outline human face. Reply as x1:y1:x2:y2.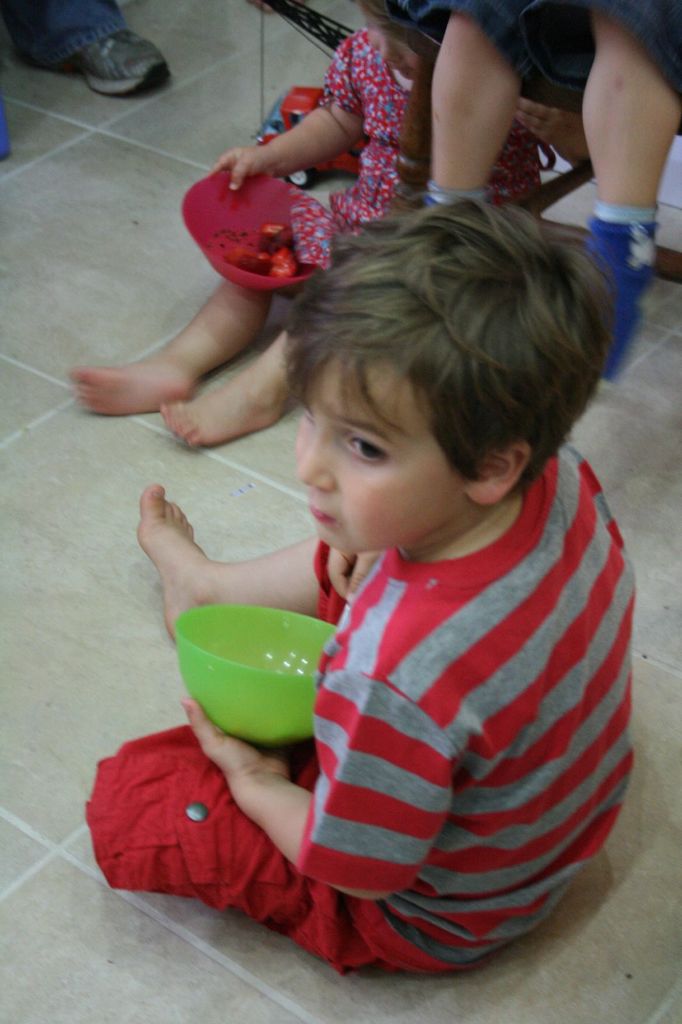
293:349:461:552.
